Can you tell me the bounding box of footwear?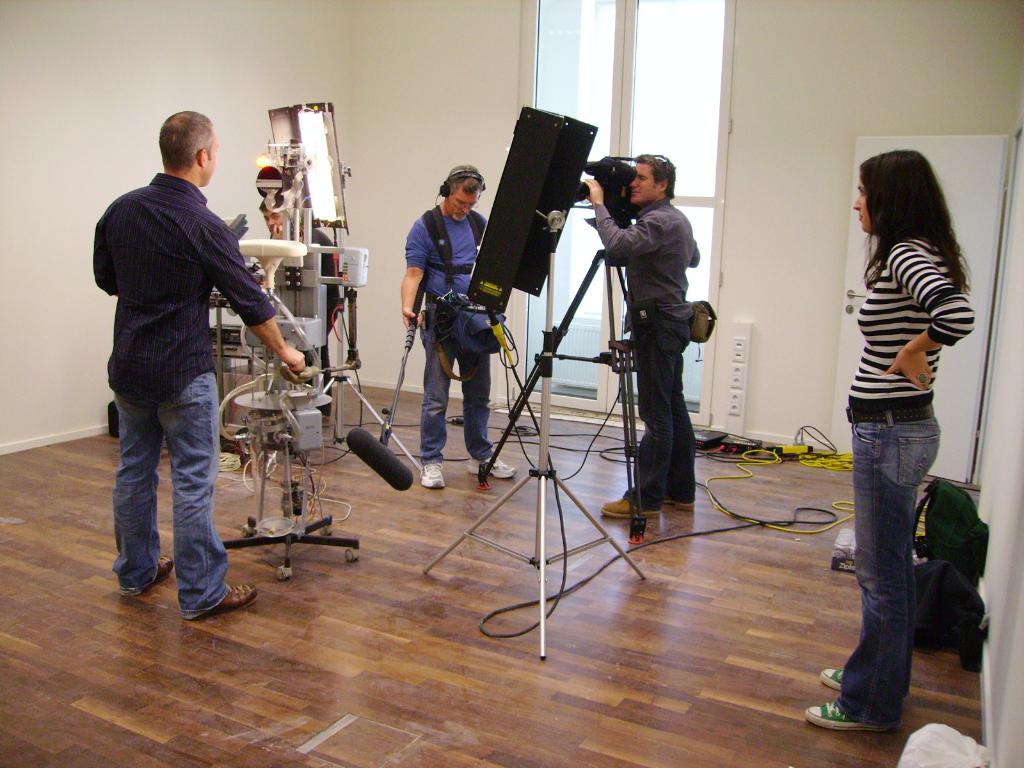
[600, 493, 663, 519].
